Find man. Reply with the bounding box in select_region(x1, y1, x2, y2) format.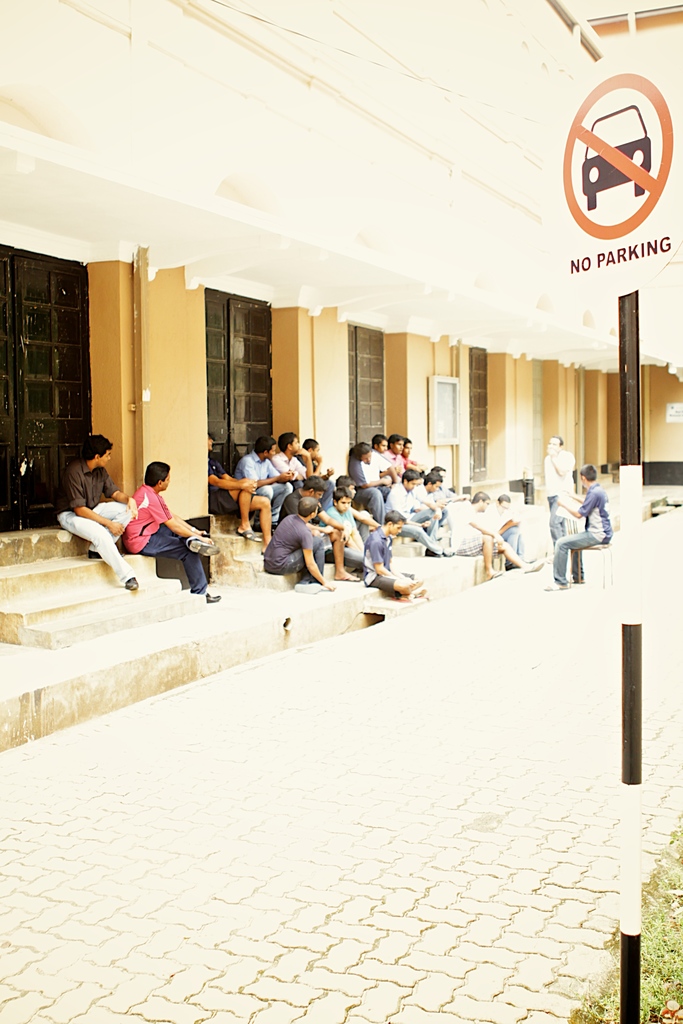
select_region(539, 433, 578, 524).
